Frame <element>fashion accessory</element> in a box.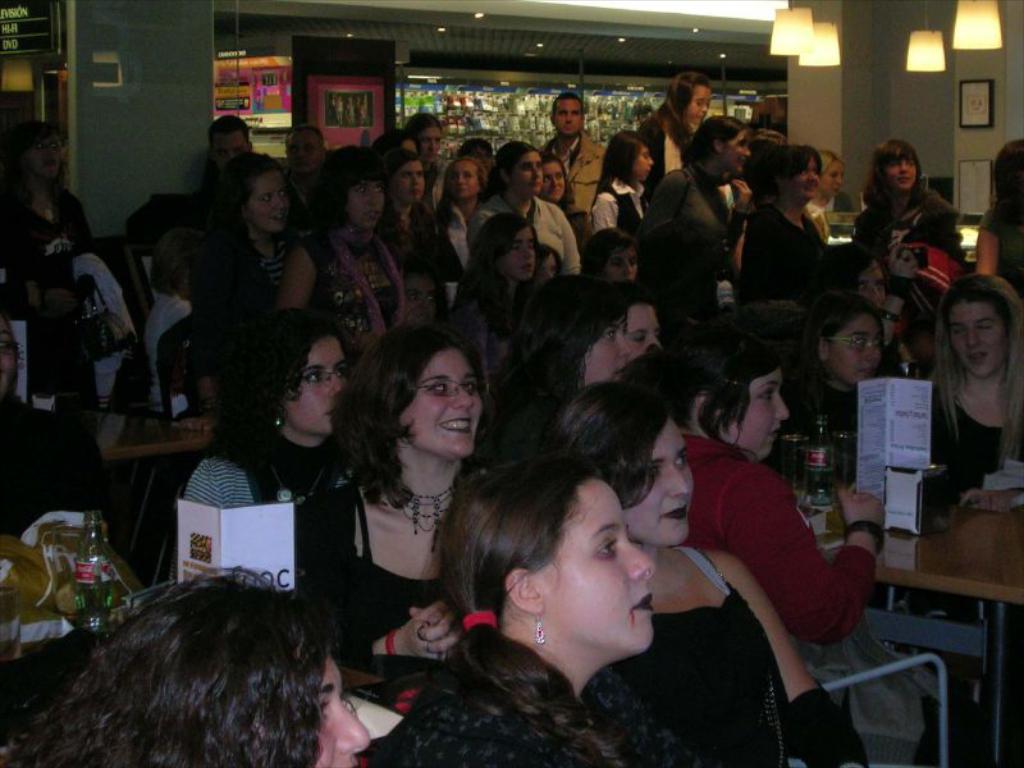
(242, 215, 257, 242).
